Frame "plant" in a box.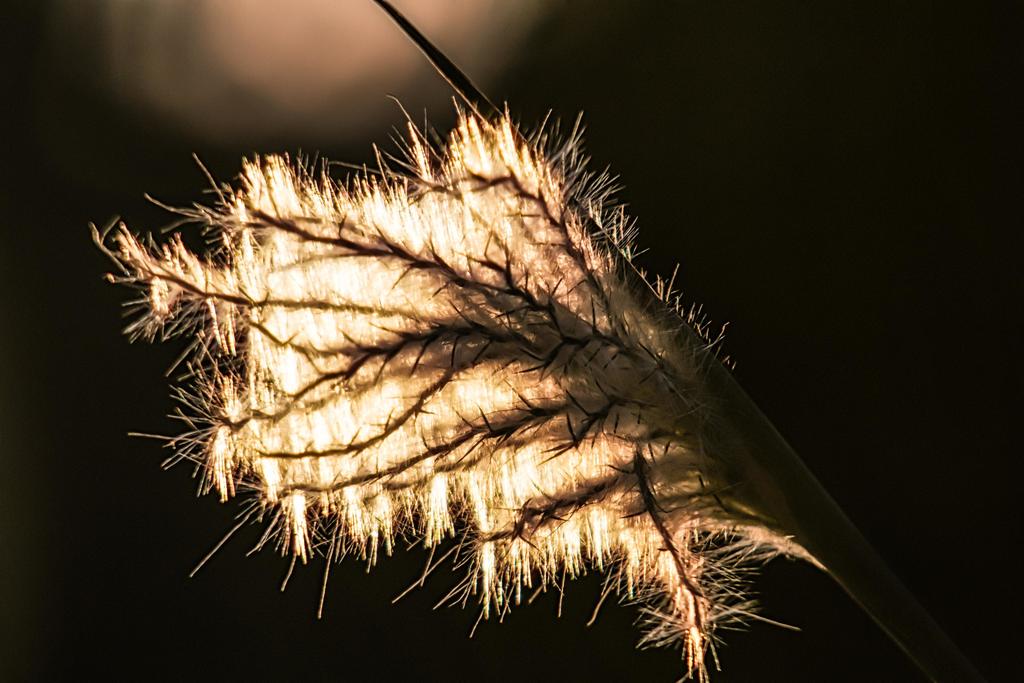
bbox=(84, 0, 1023, 682).
